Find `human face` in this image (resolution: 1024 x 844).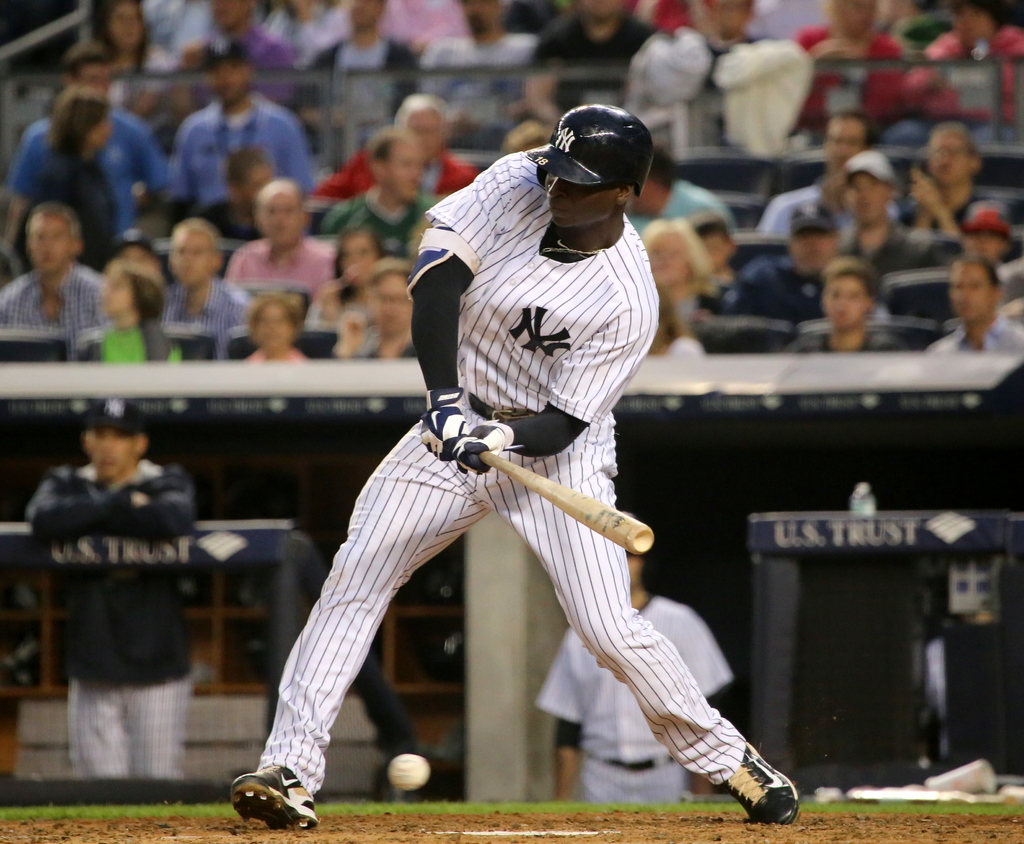
box(709, 2, 751, 31).
